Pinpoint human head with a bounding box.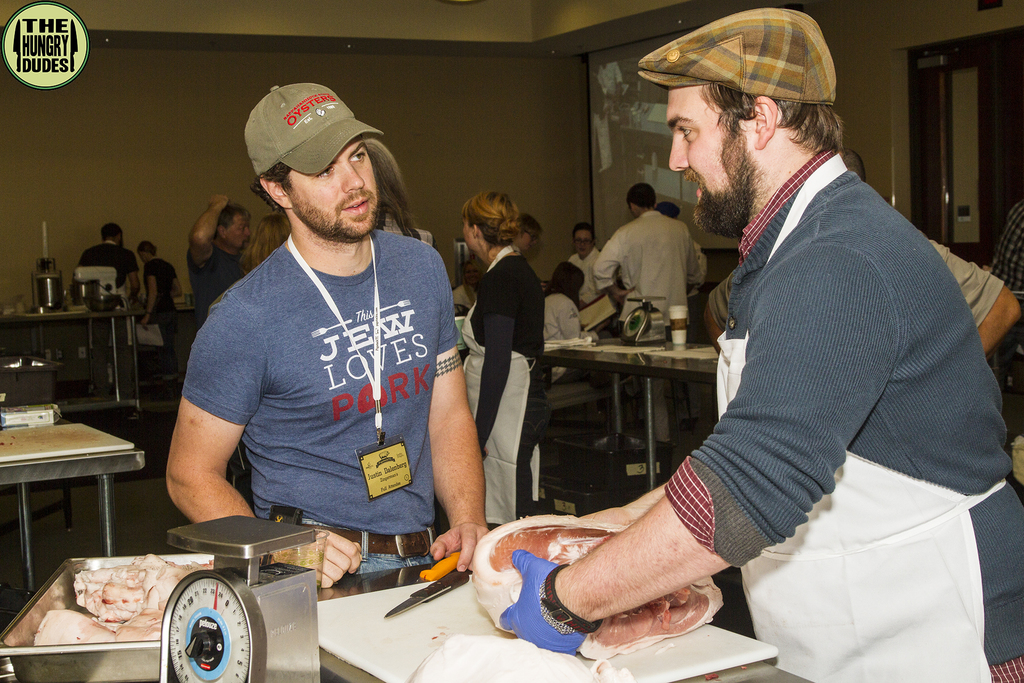
[left=549, top=263, right=585, bottom=294].
